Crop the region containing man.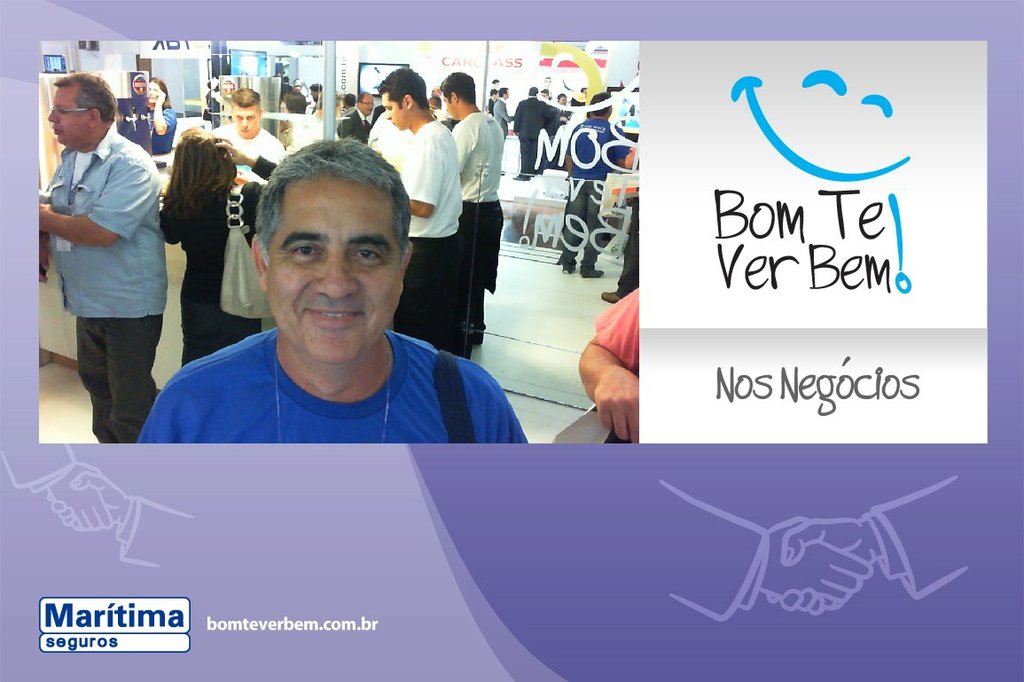
Crop region: bbox=(307, 87, 325, 117).
